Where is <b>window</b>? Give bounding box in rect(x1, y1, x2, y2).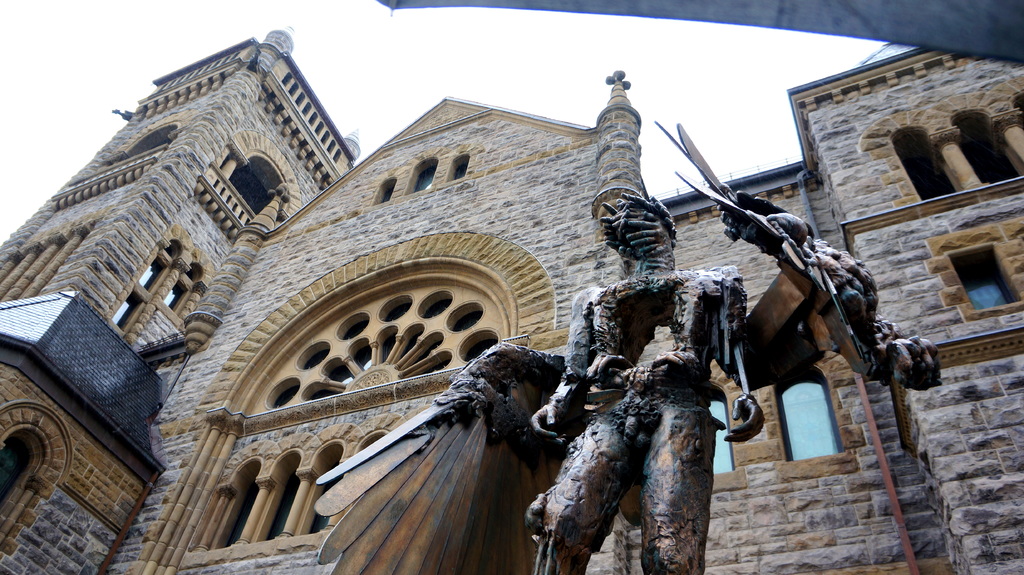
rect(164, 283, 193, 306).
